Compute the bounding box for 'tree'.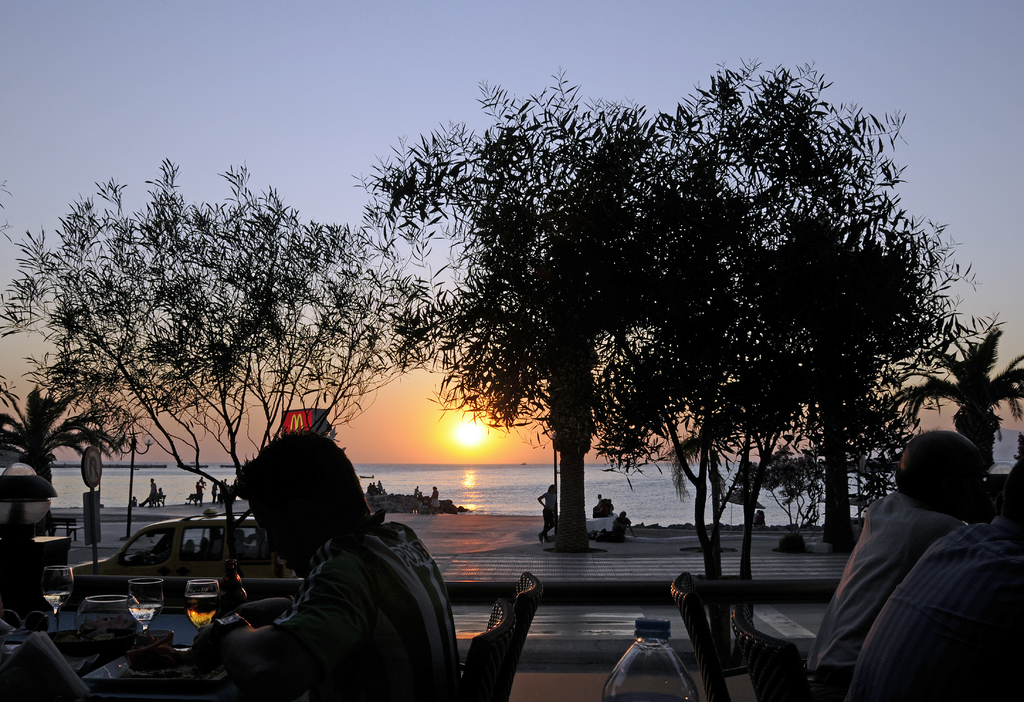
x1=869, y1=296, x2=1023, y2=502.
